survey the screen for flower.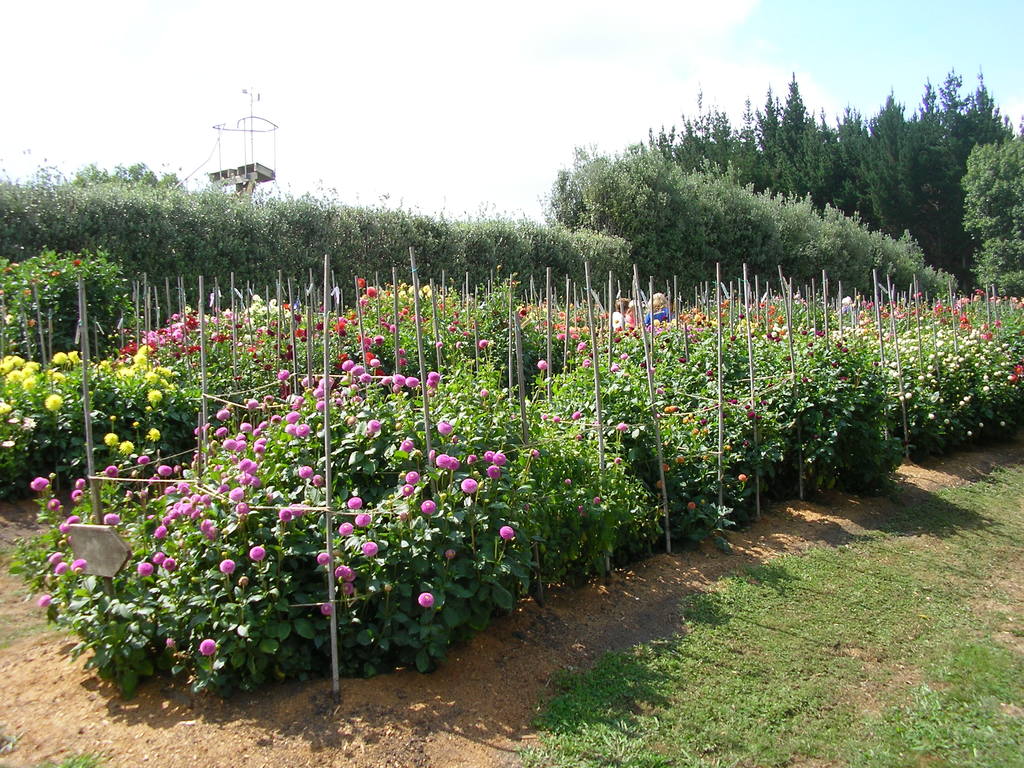
Survey found: {"x1": 340, "y1": 582, "x2": 357, "y2": 595}.
